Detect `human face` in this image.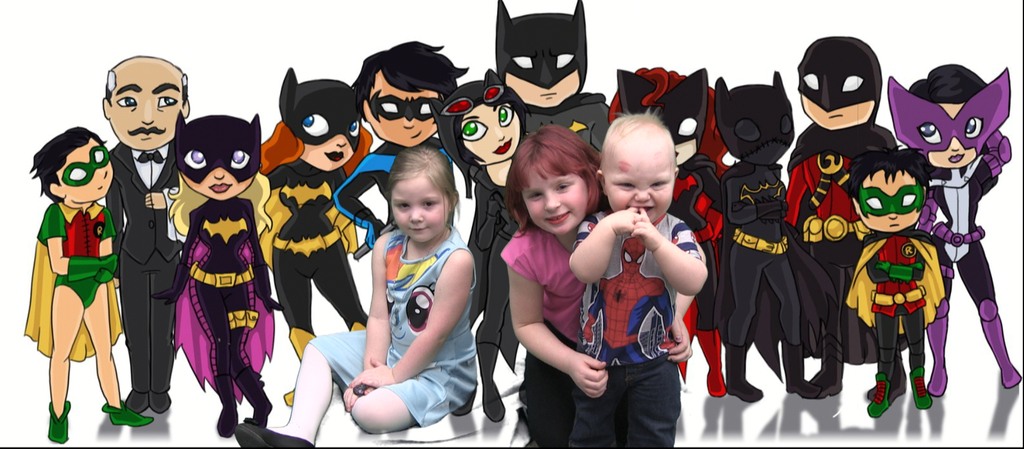
Detection: <bbox>388, 172, 452, 244</bbox>.
